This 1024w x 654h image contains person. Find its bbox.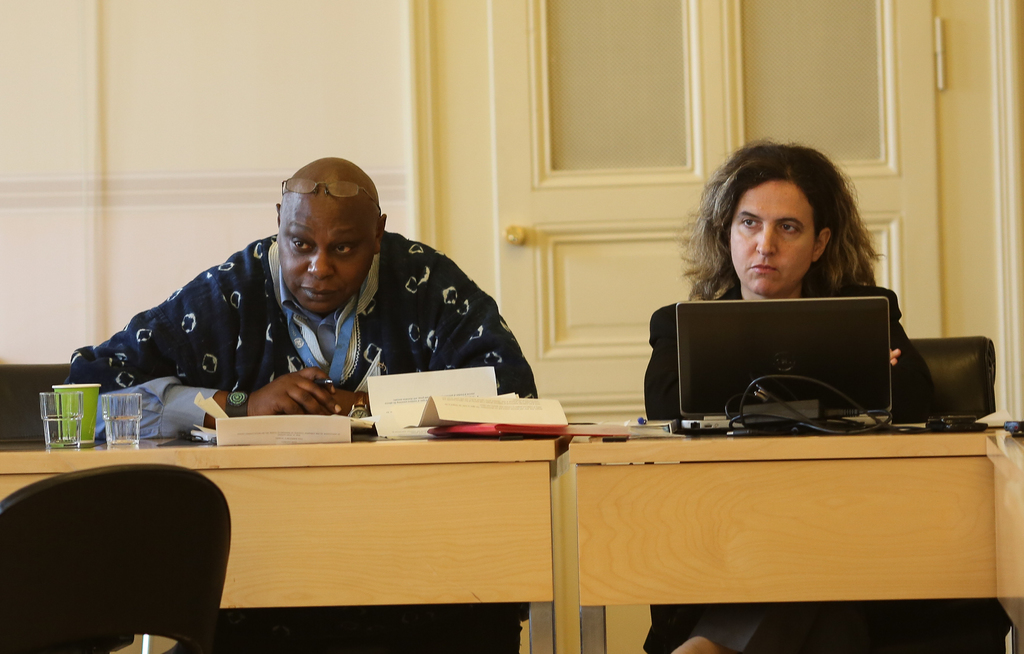
BBox(69, 154, 536, 653).
